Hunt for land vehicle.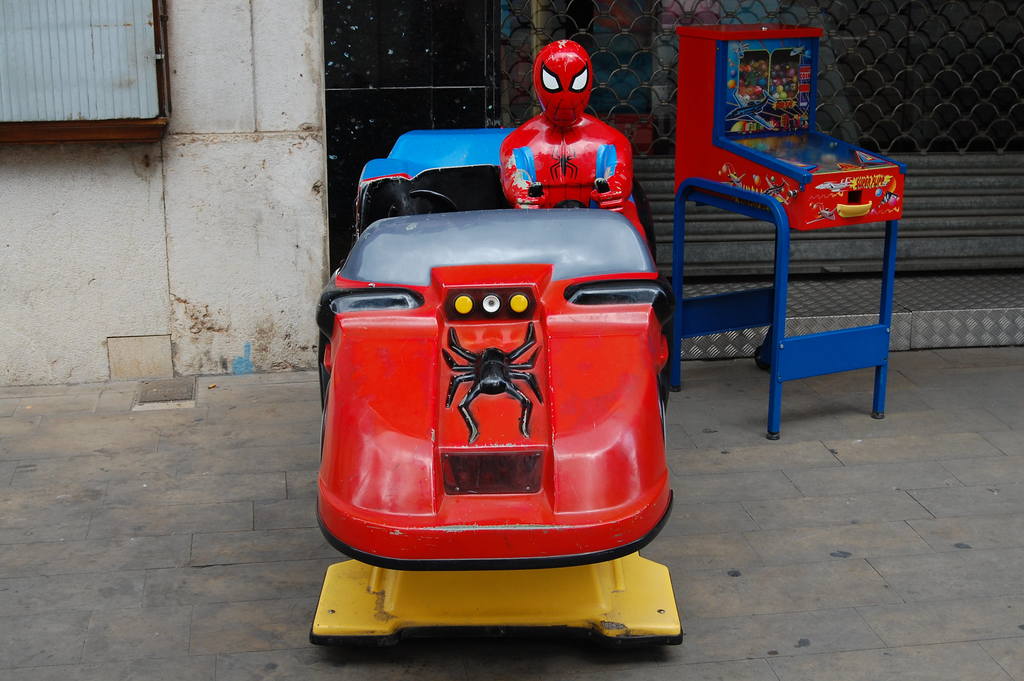
Hunted down at {"x1": 304, "y1": 130, "x2": 686, "y2": 639}.
